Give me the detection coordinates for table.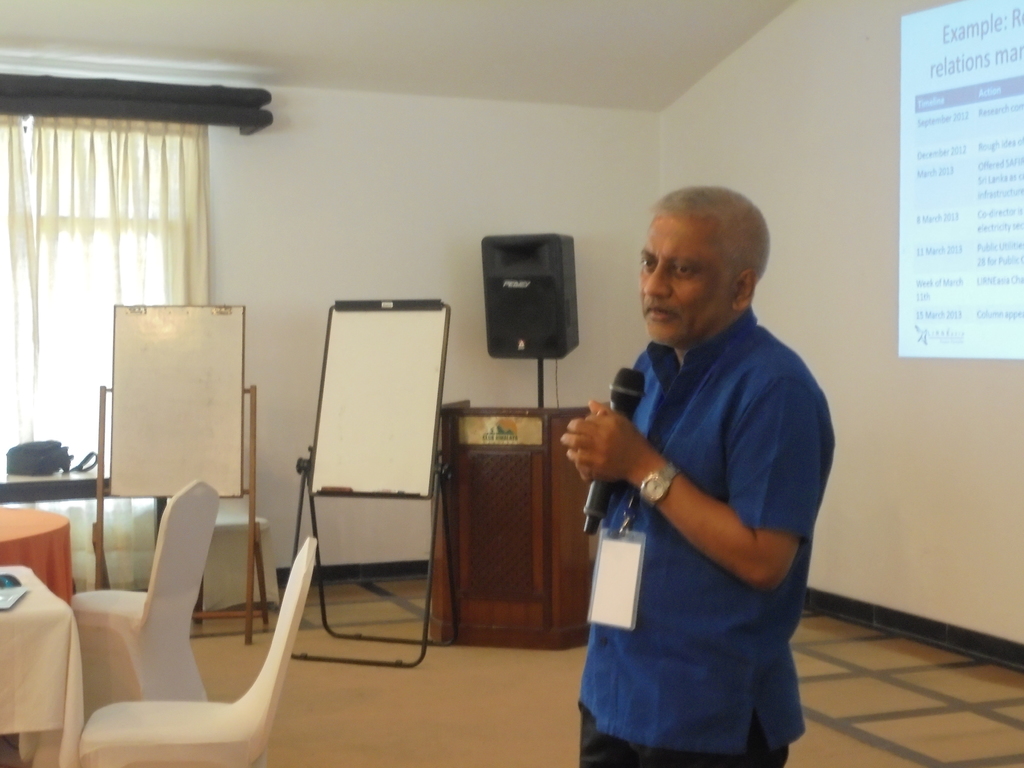
Rect(0, 465, 167, 543).
